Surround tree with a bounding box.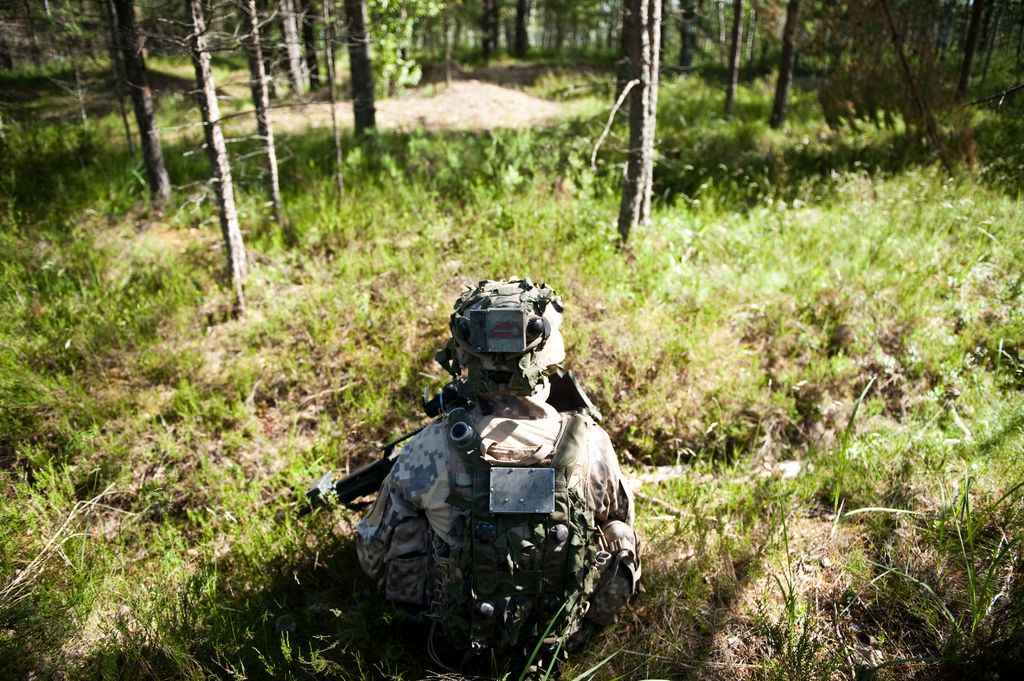
[x1=575, y1=0, x2=663, y2=259].
